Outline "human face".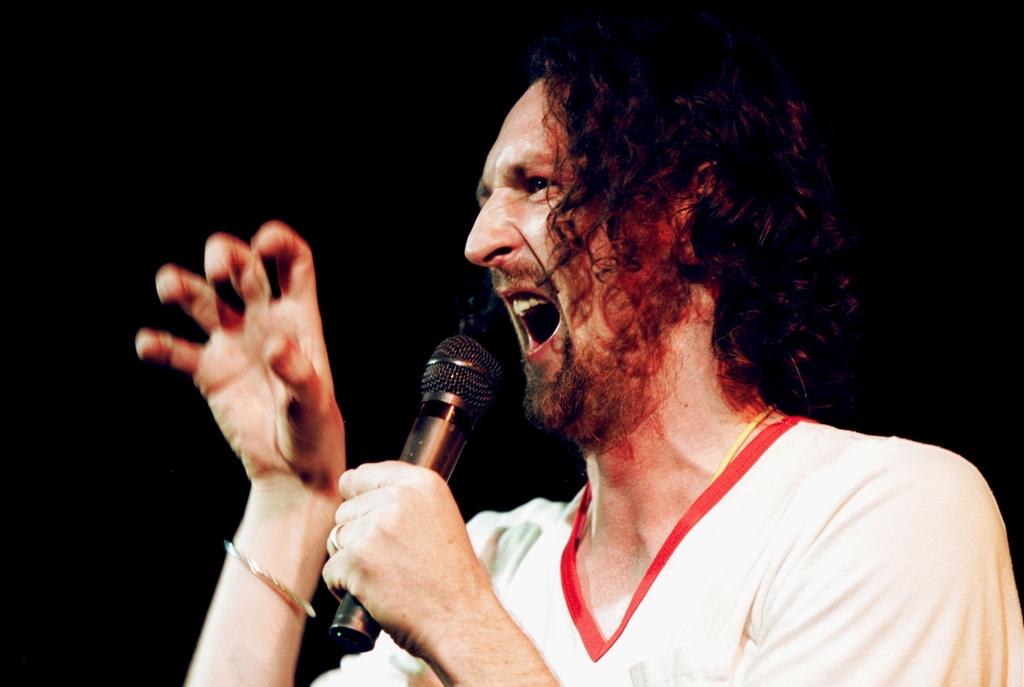
Outline: [461, 81, 673, 425].
